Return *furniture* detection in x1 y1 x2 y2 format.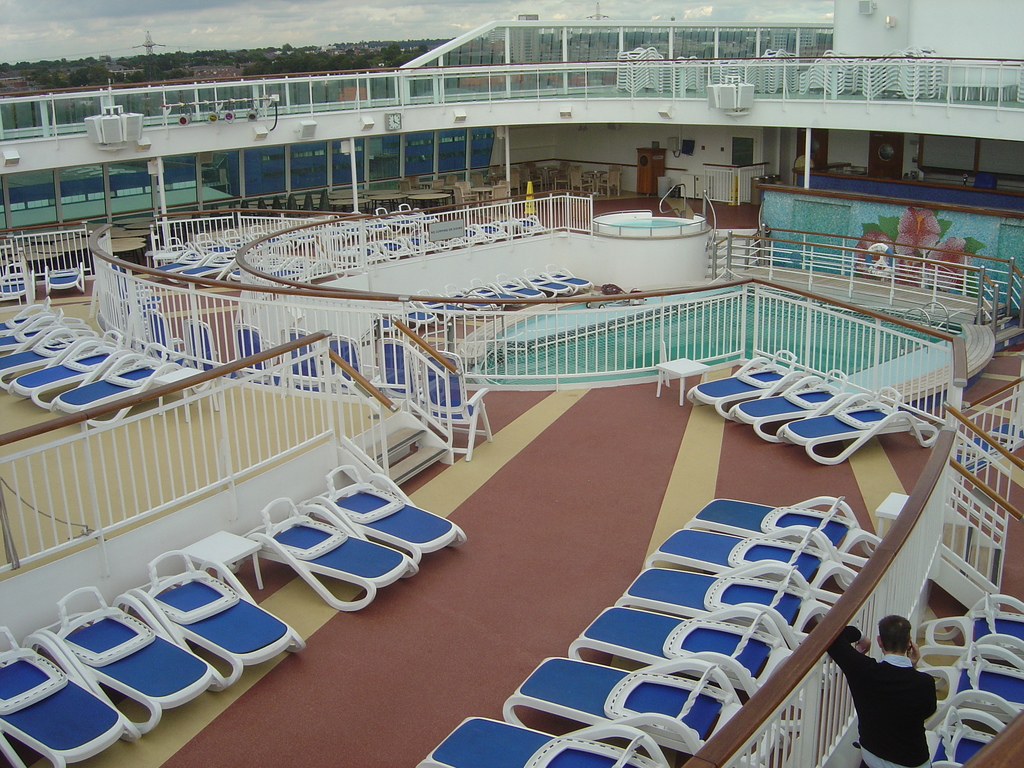
314 461 467 575.
